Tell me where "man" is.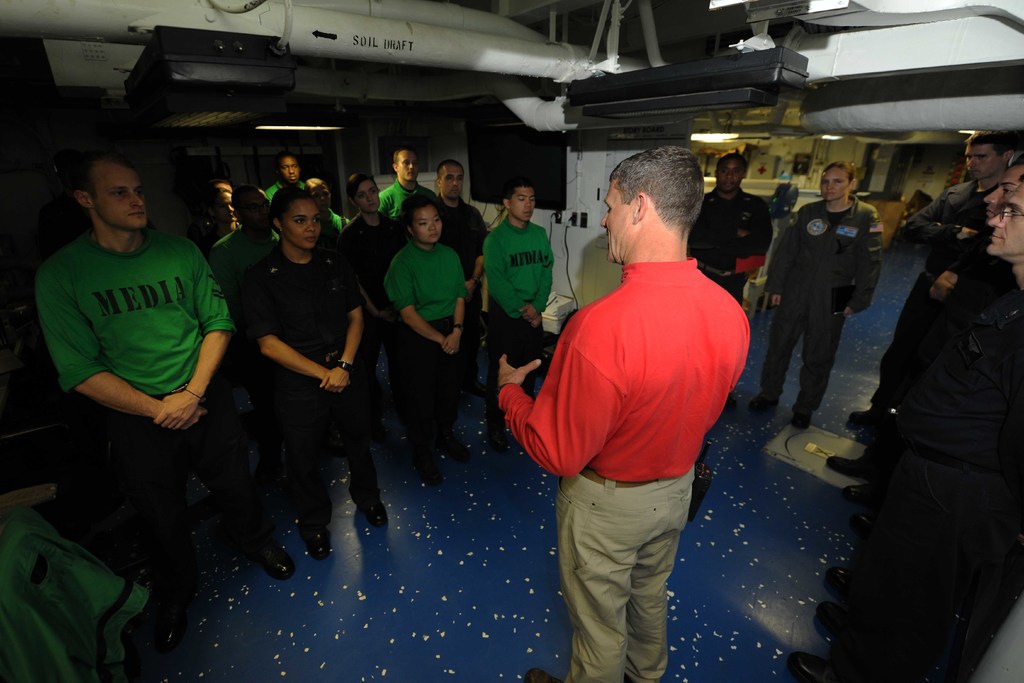
"man" is at Rect(210, 183, 282, 316).
